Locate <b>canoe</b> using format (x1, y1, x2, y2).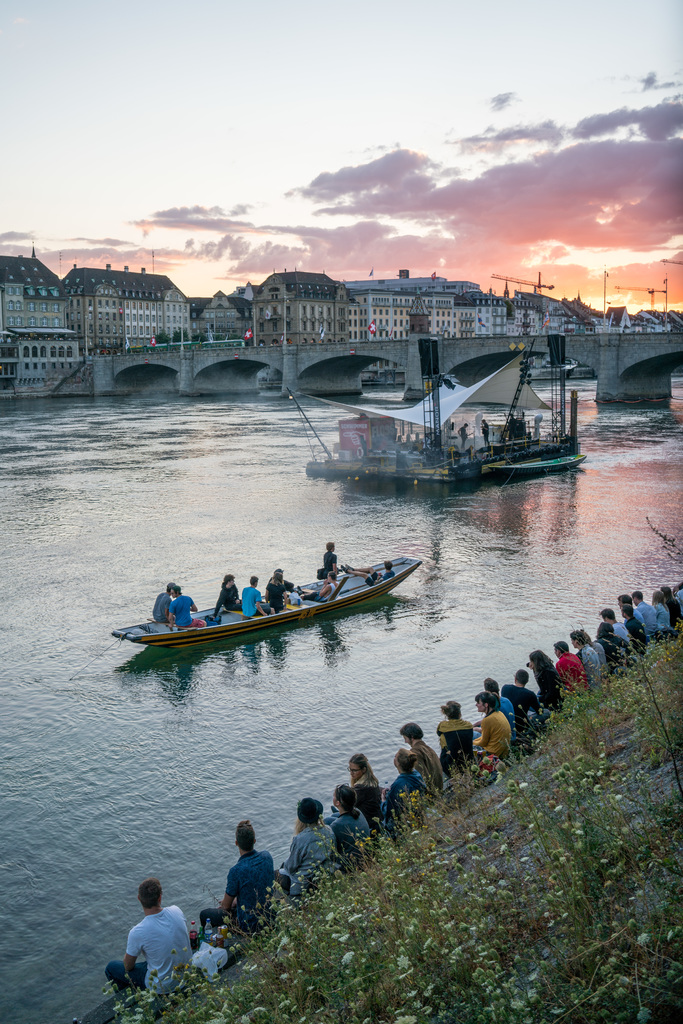
(488, 440, 588, 484).
